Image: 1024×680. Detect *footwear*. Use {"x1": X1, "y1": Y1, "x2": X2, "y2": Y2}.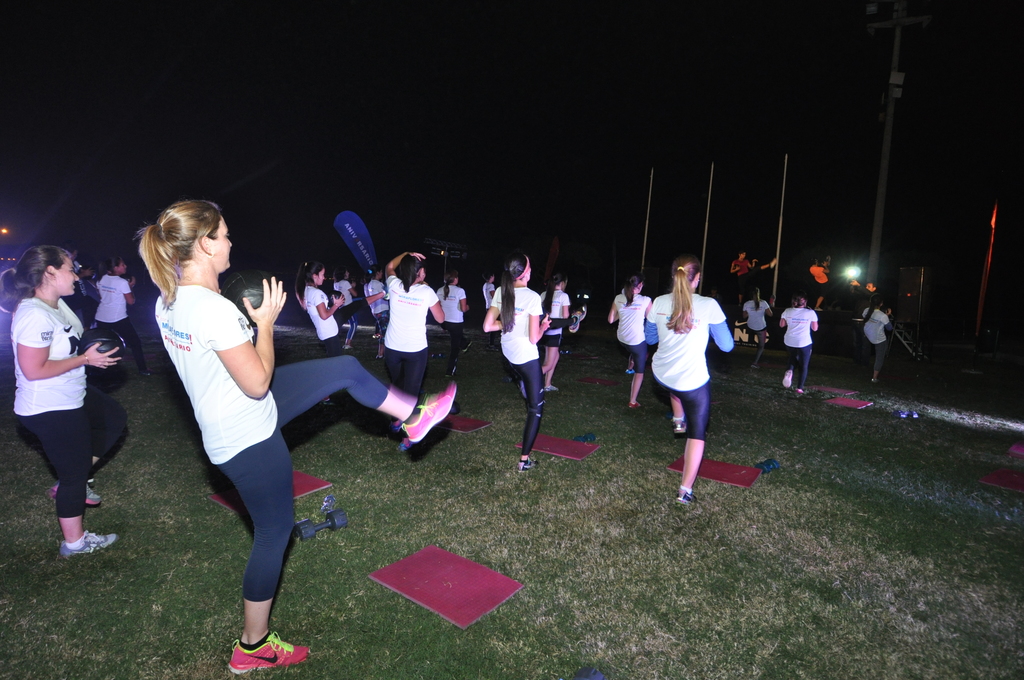
{"x1": 543, "y1": 385, "x2": 557, "y2": 393}.
